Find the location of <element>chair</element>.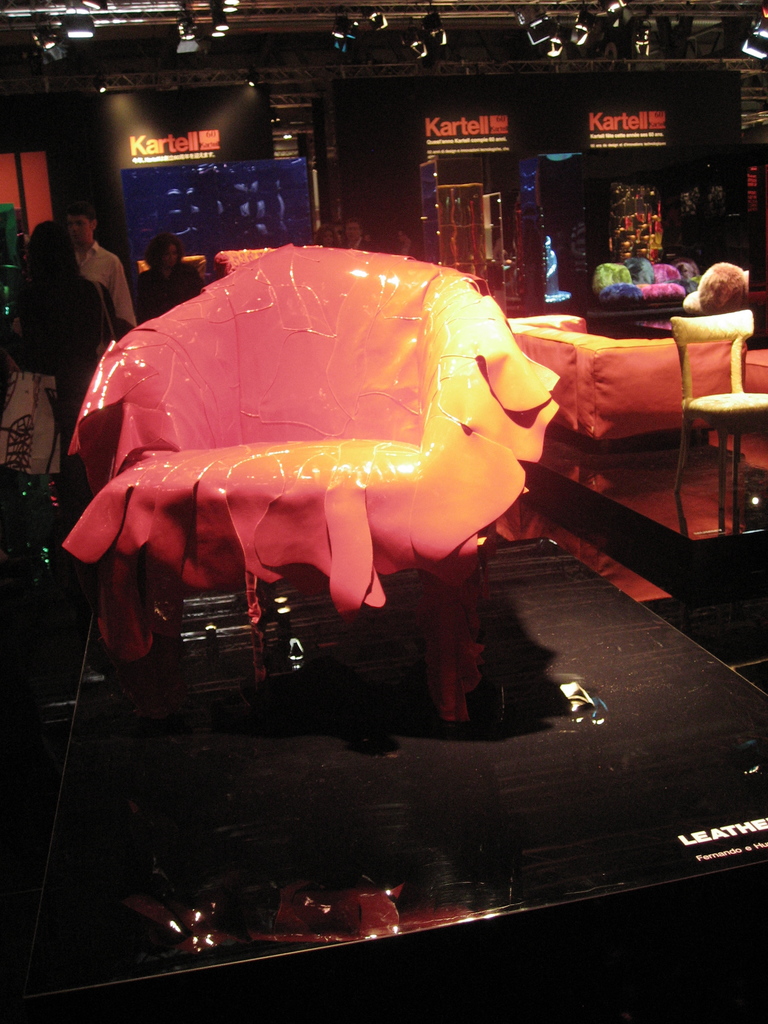
Location: left=672, top=305, right=767, bottom=527.
